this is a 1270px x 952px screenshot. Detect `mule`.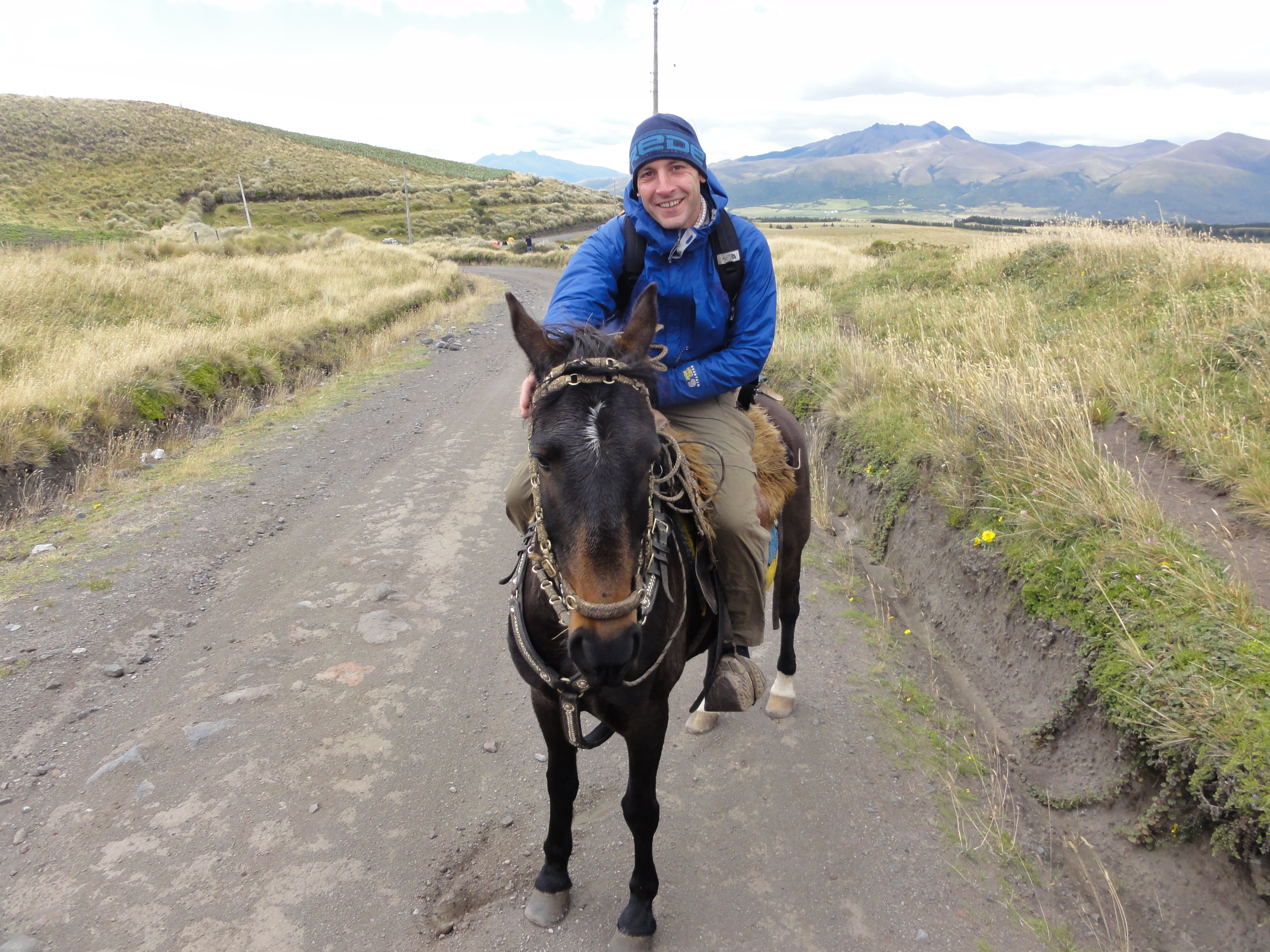
{"left": 171, "top": 100, "right": 274, "bottom": 328}.
